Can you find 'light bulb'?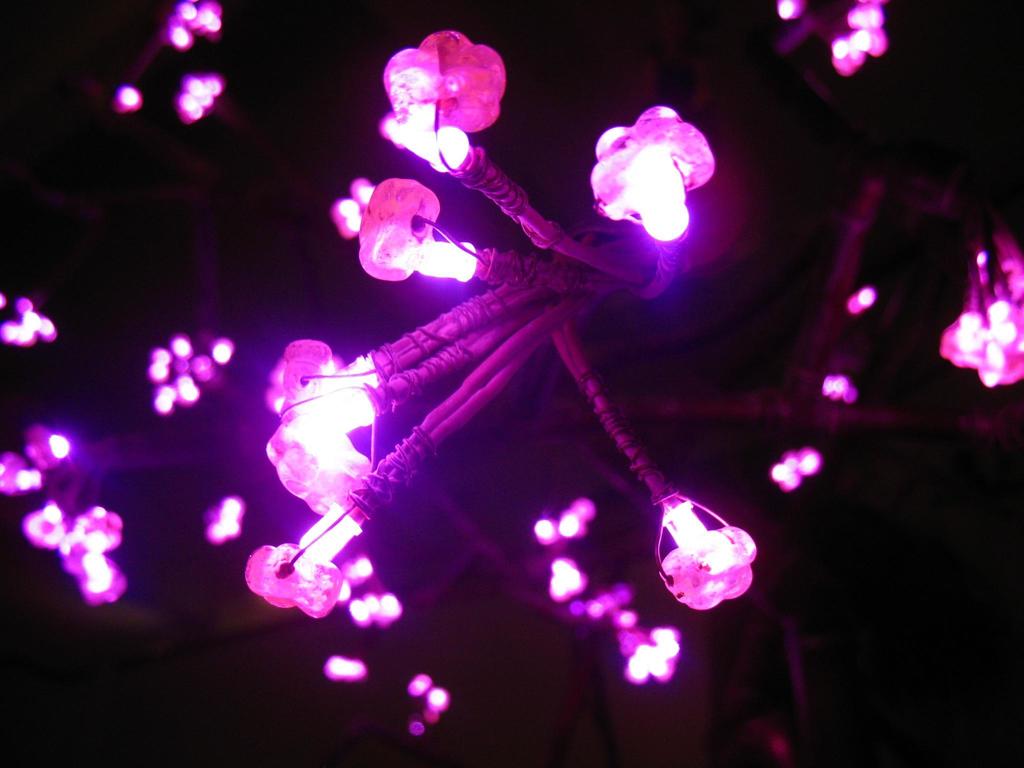
Yes, bounding box: 830:0:882:76.
